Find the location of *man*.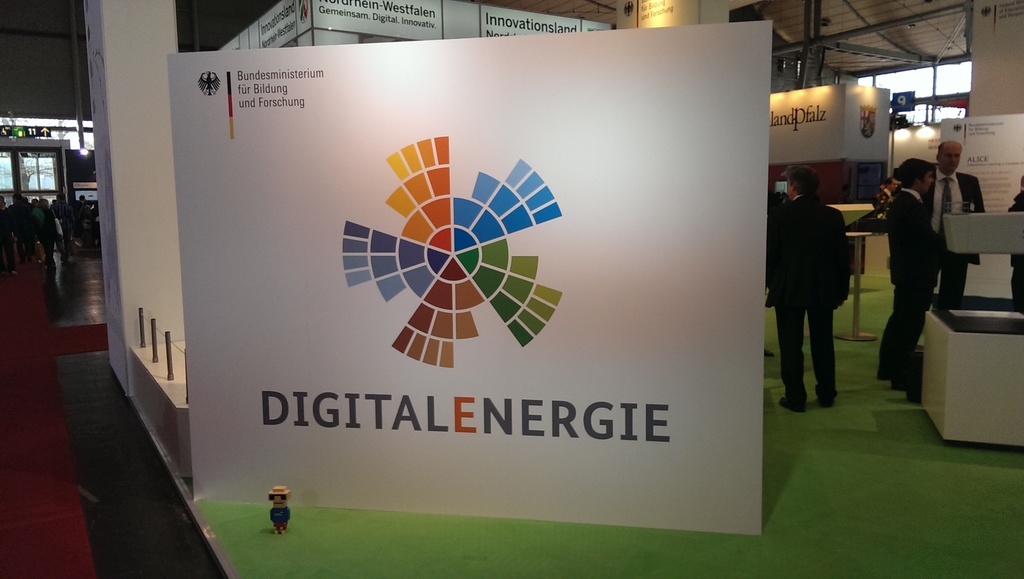
Location: rect(766, 164, 851, 412).
